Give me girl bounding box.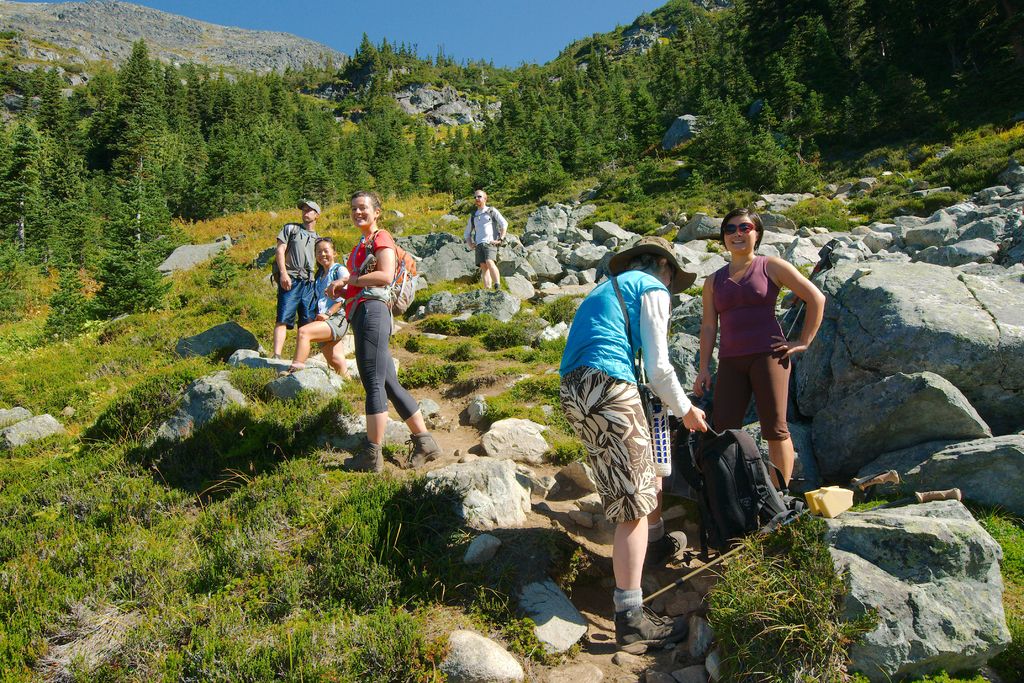
box=[327, 194, 438, 467].
